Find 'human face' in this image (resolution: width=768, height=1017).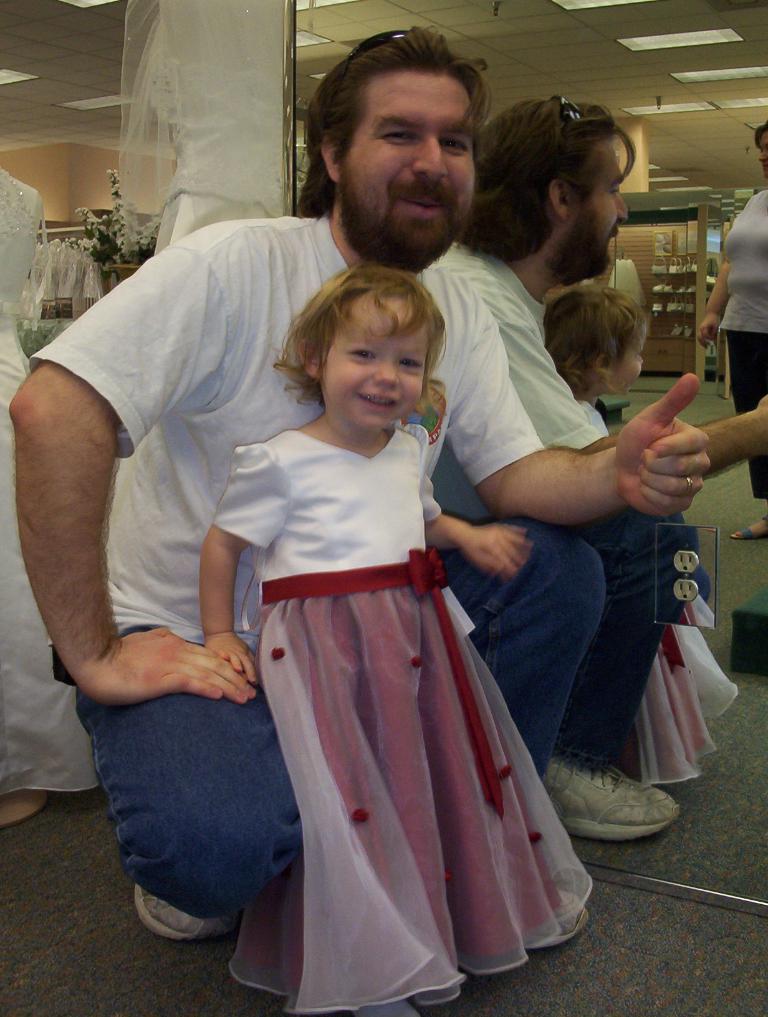
(362, 74, 478, 269).
